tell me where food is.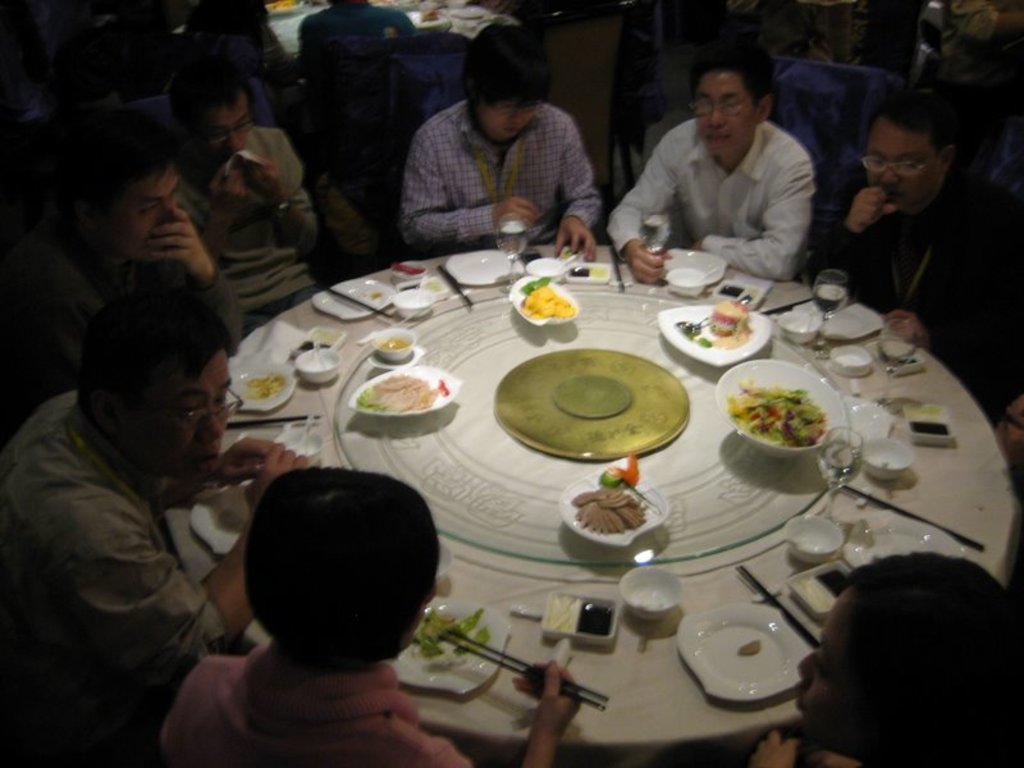
food is at [x1=397, y1=276, x2=444, y2=296].
